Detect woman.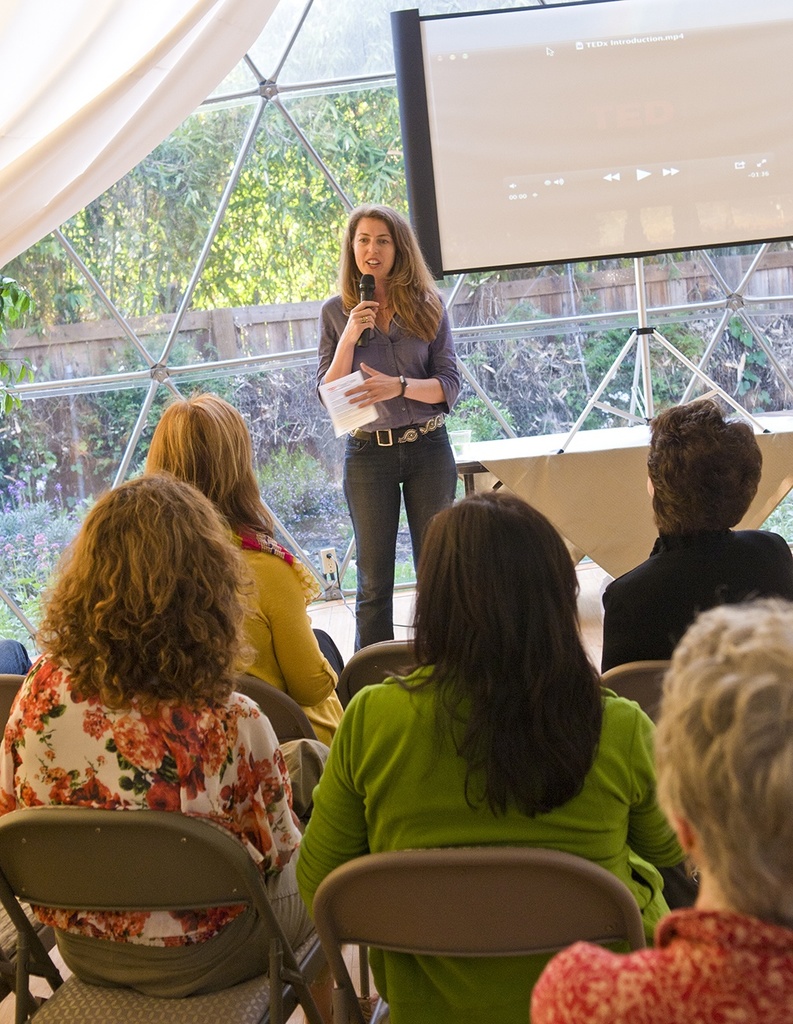
Detected at crop(143, 394, 344, 748).
